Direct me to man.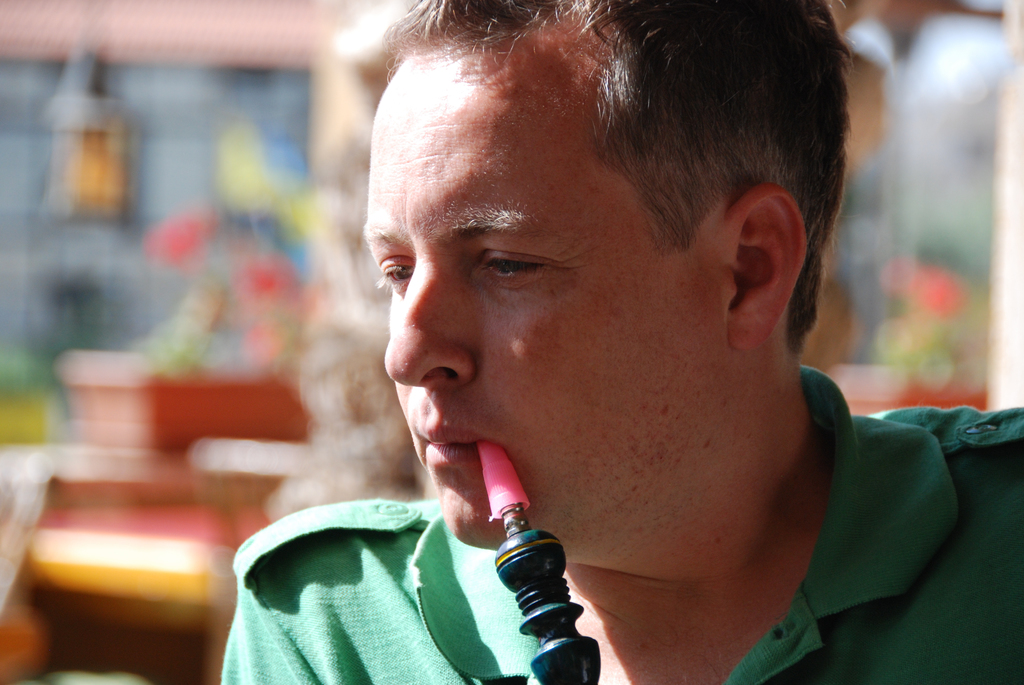
Direction: <bbox>225, 25, 937, 684</bbox>.
